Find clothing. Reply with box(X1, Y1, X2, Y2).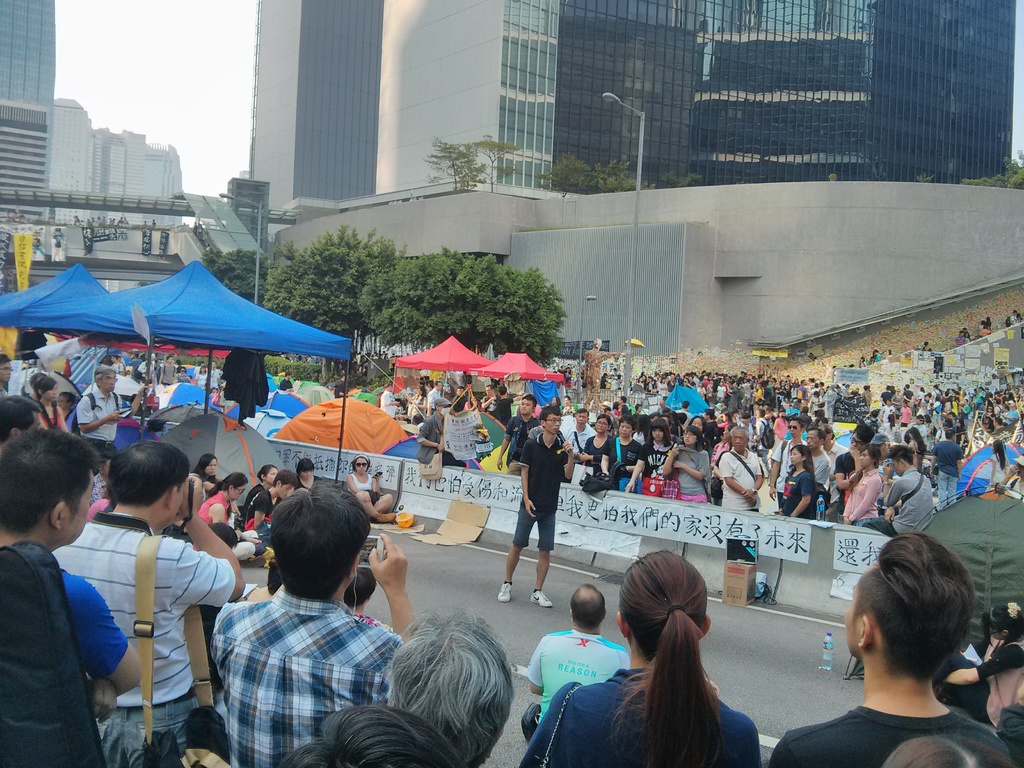
box(513, 421, 564, 544).
